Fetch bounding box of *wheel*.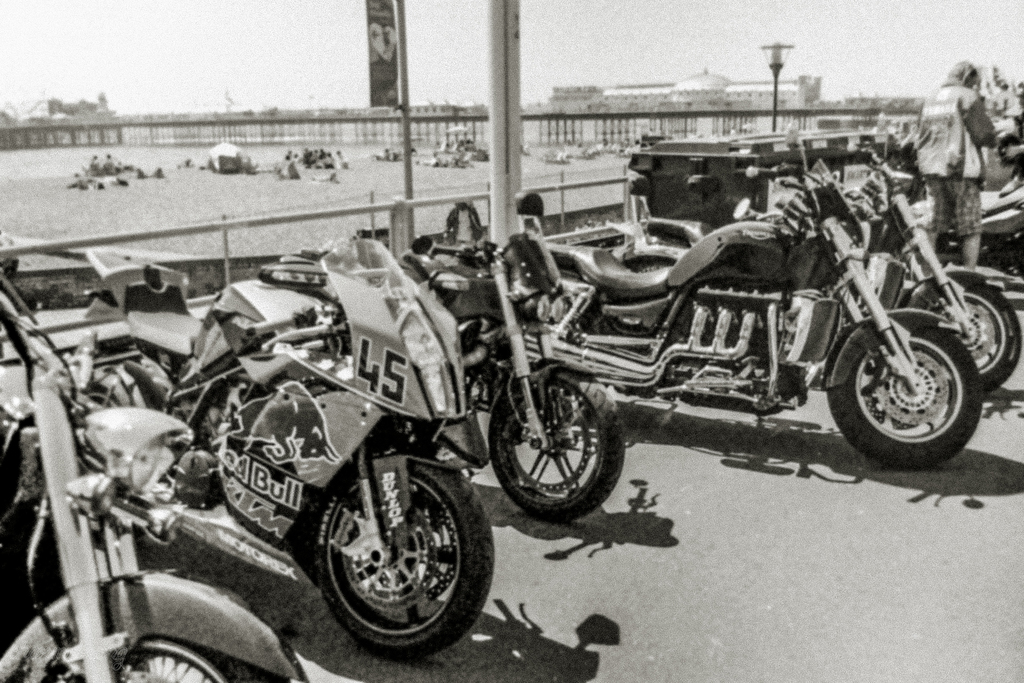
Bbox: box(827, 323, 982, 466).
